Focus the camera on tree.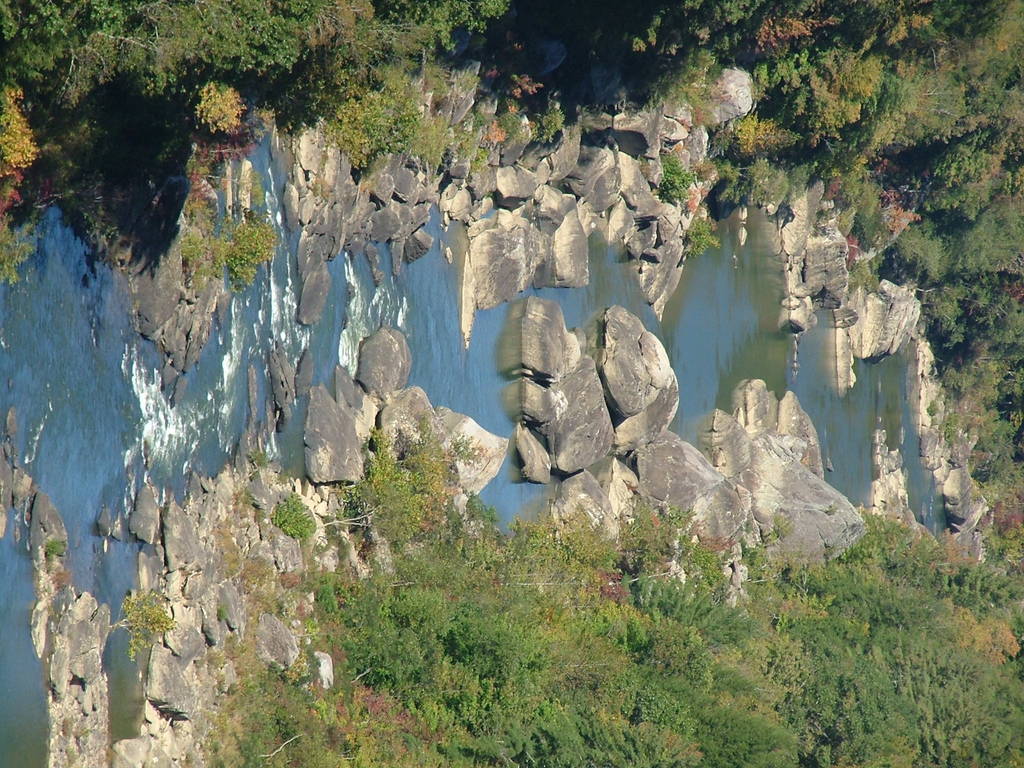
Focus region: Rect(223, 429, 1023, 767).
